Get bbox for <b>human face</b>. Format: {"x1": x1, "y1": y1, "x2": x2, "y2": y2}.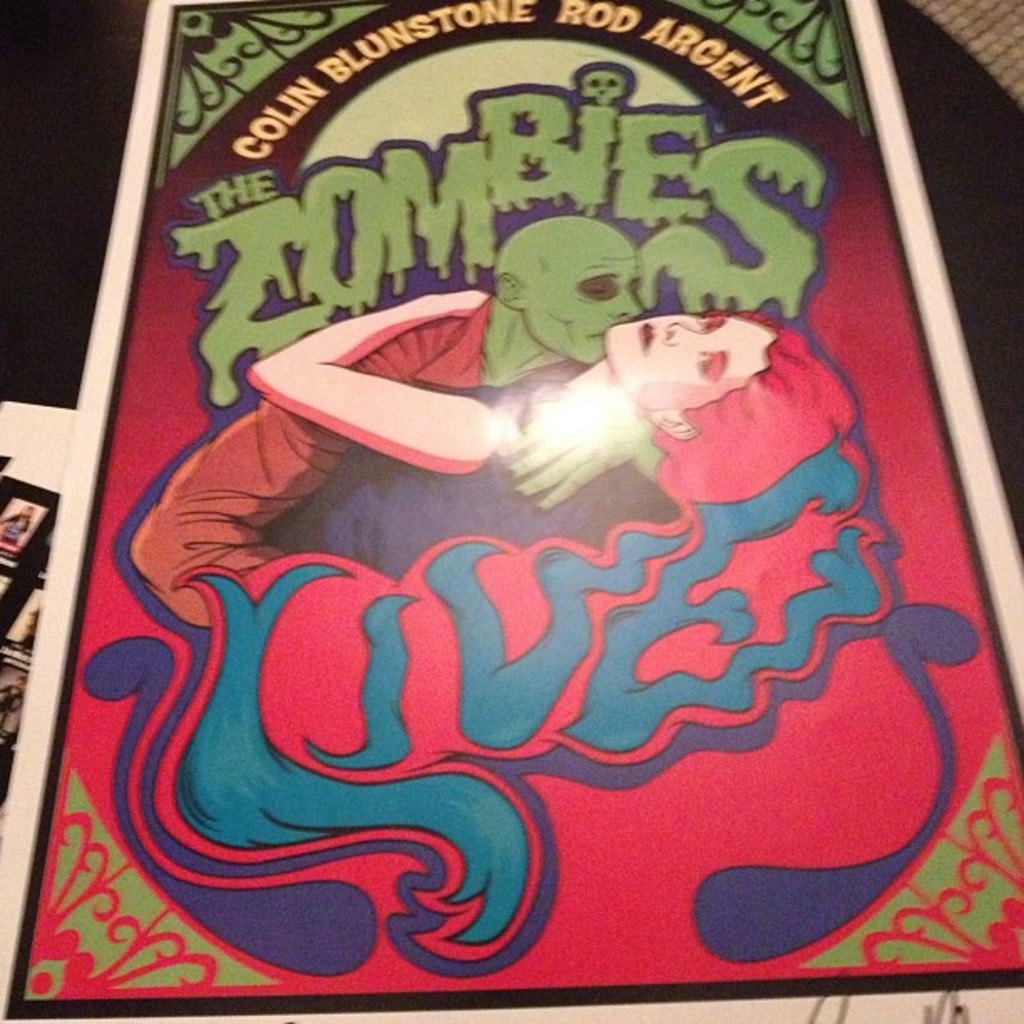
{"x1": 520, "y1": 246, "x2": 639, "y2": 360}.
